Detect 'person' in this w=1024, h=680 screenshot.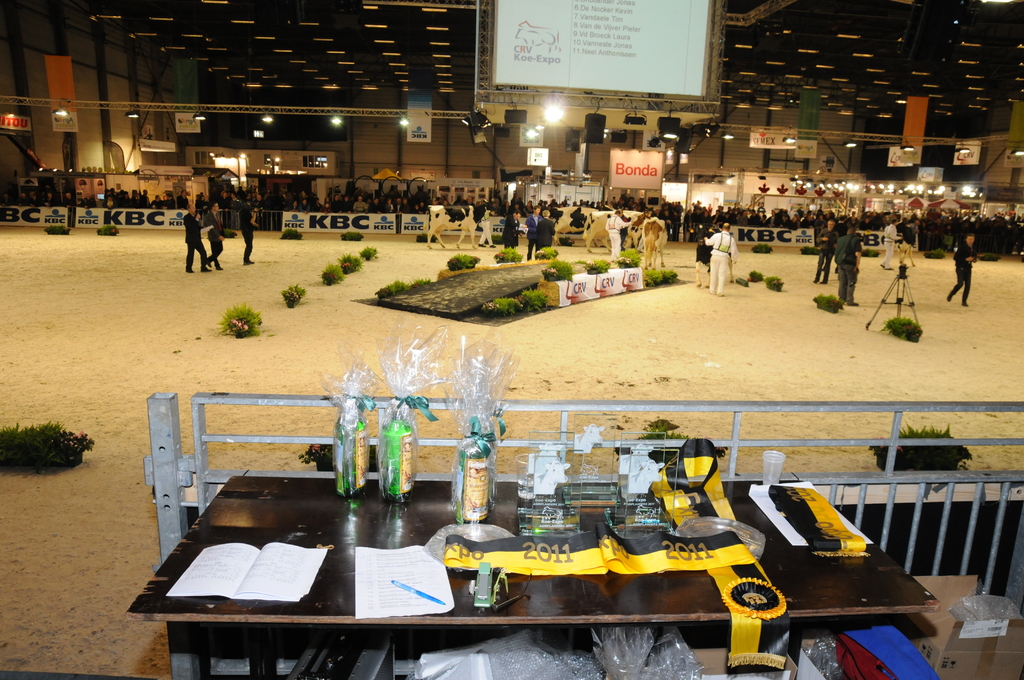
Detection: 525:202:539:258.
